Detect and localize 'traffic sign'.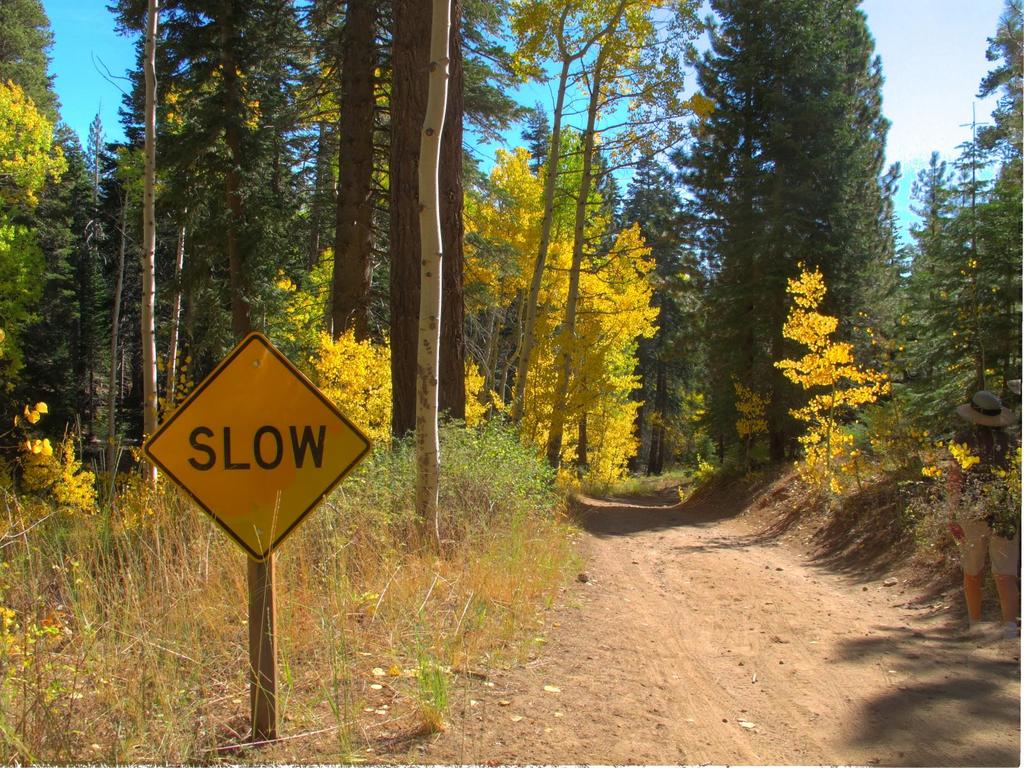
Localized at box(140, 331, 376, 563).
